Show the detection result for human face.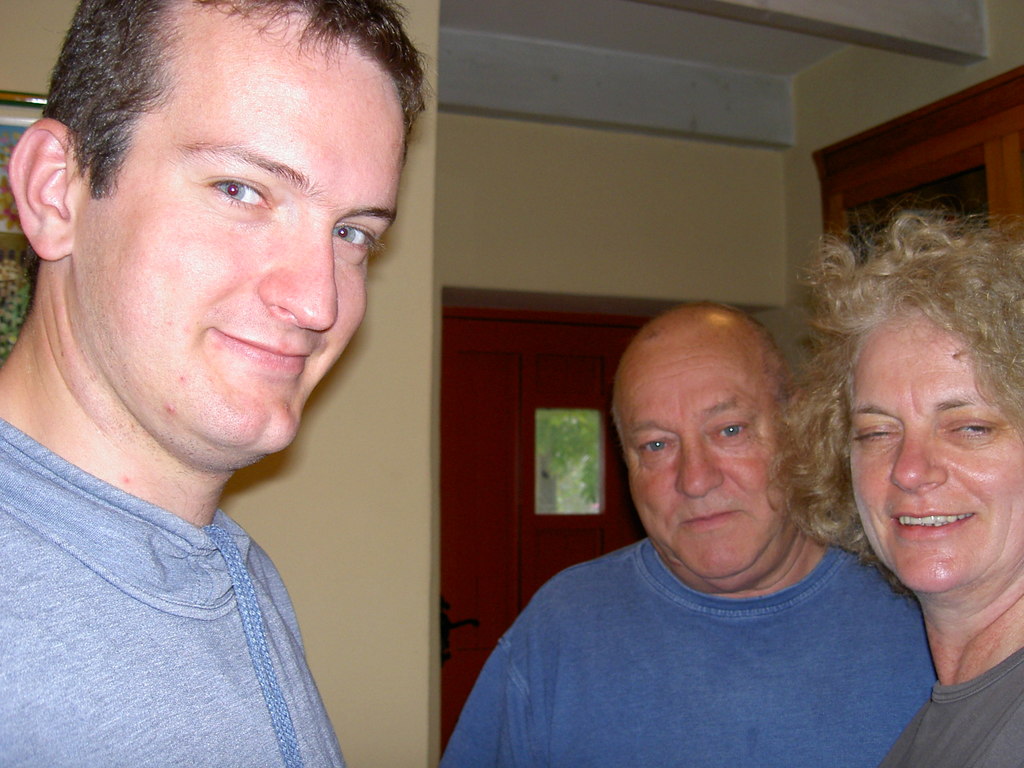
<box>844,304,1023,598</box>.
